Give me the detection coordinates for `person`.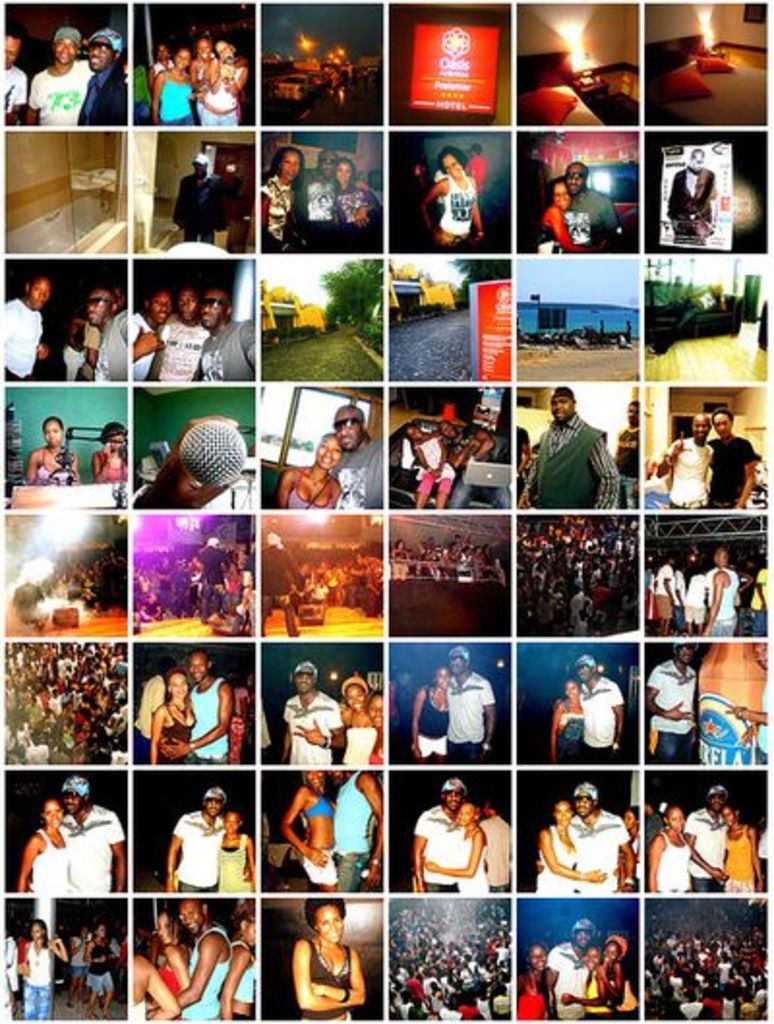
bbox=(447, 637, 491, 763).
